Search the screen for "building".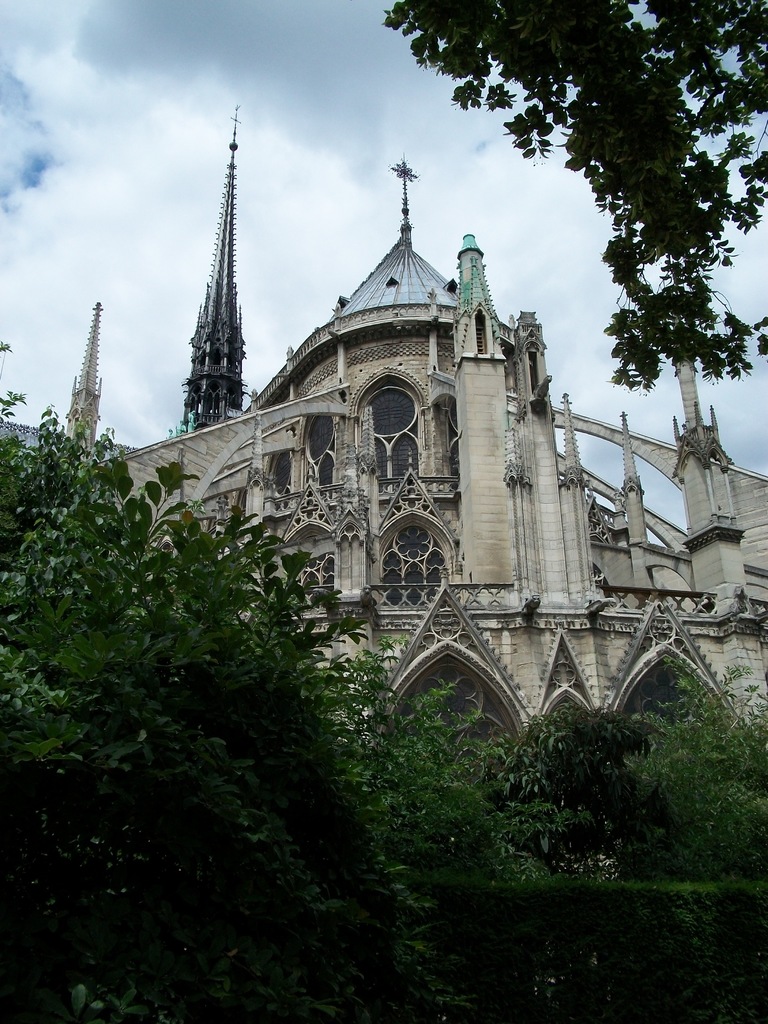
Found at 0:99:767:1023.
